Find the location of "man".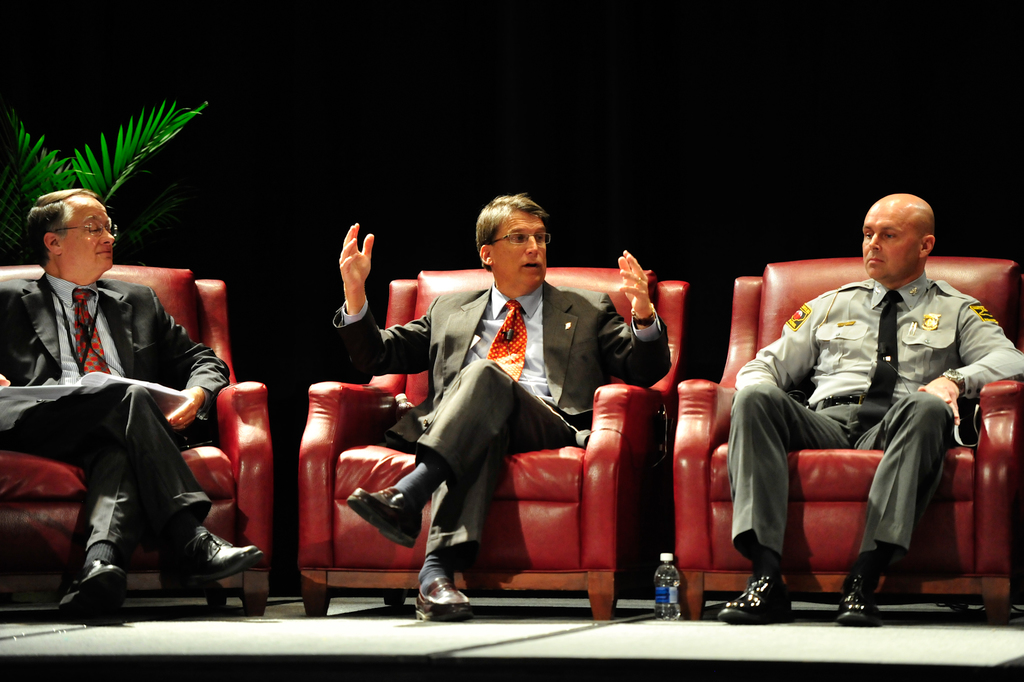
Location: detection(330, 194, 673, 621).
